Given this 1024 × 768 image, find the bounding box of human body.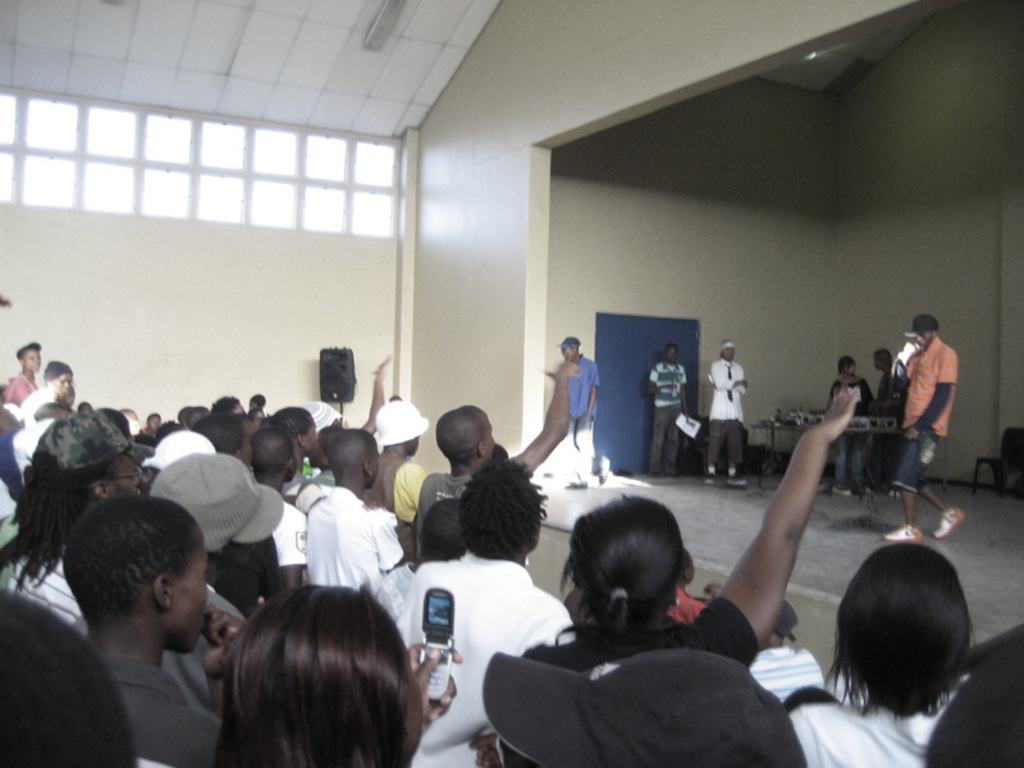
x1=549 y1=333 x2=609 y2=488.
